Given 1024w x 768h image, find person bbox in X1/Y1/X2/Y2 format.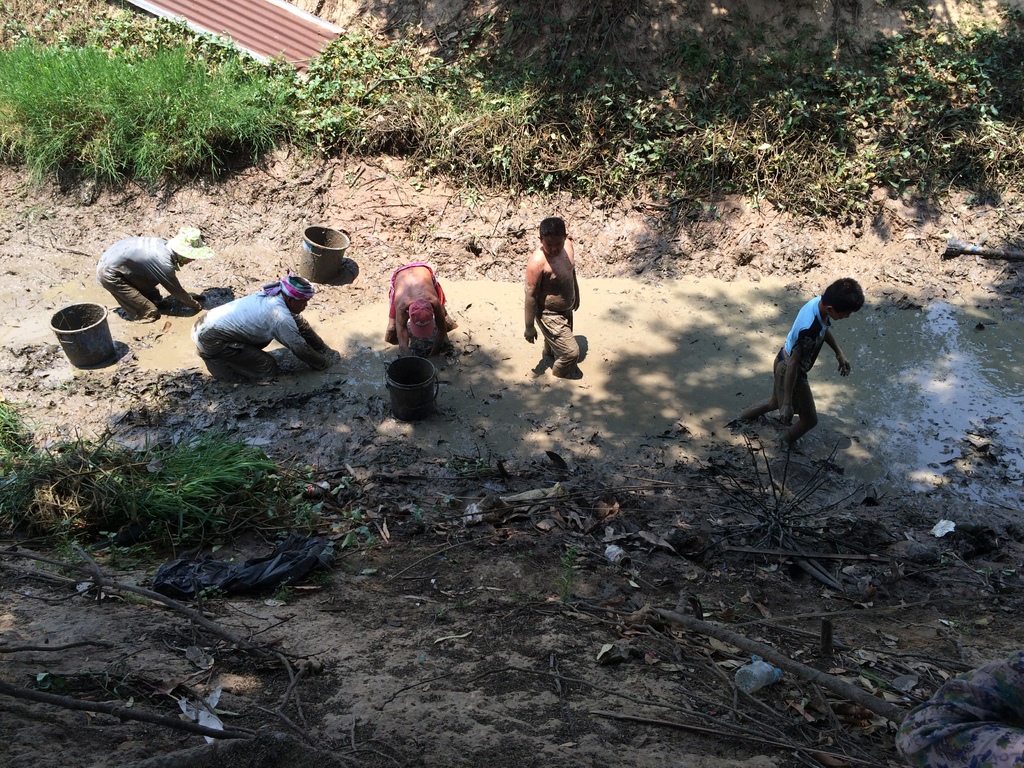
189/273/340/383.
